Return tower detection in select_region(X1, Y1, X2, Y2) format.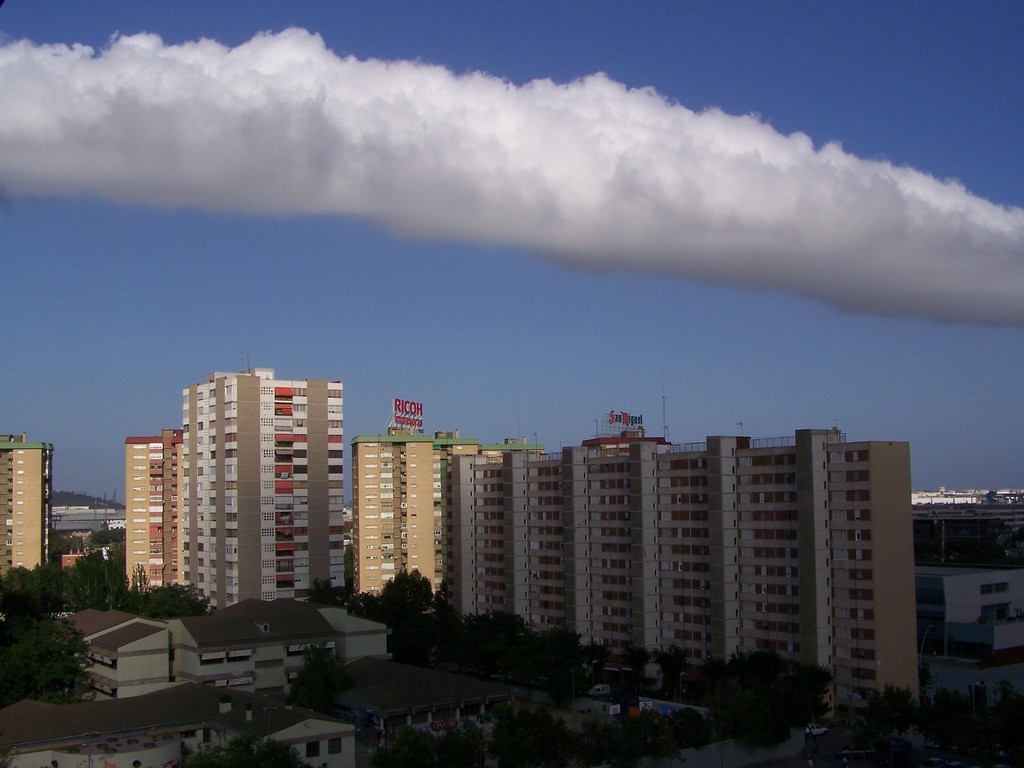
select_region(180, 367, 347, 609).
